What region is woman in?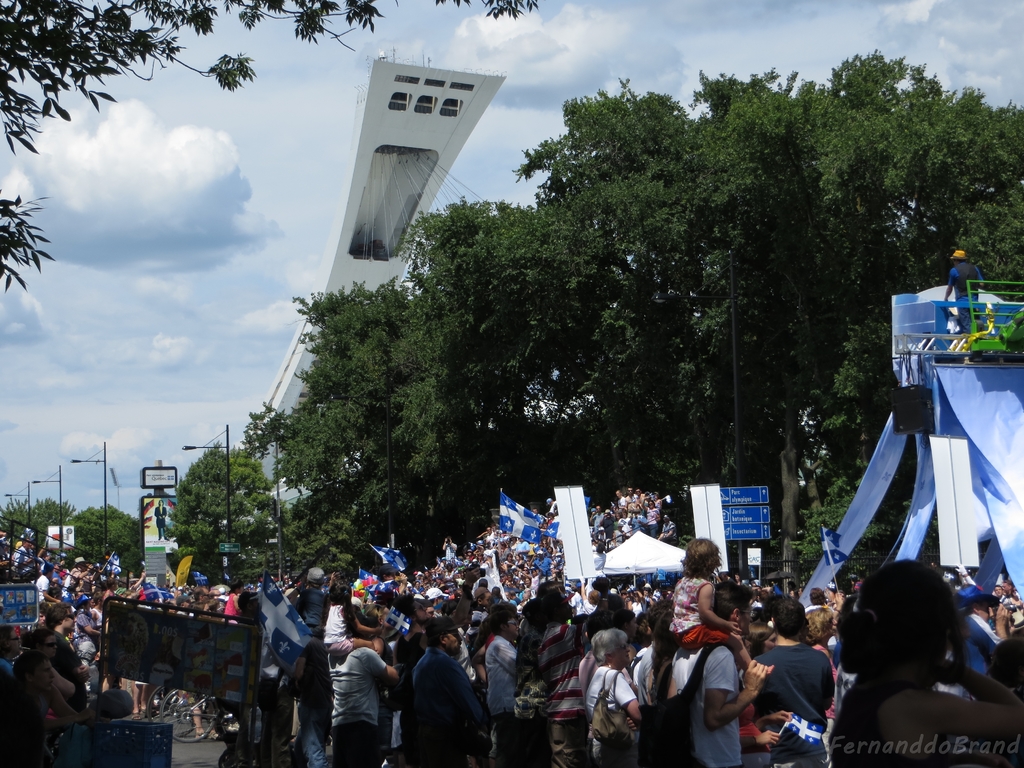
select_region(586, 627, 644, 767).
